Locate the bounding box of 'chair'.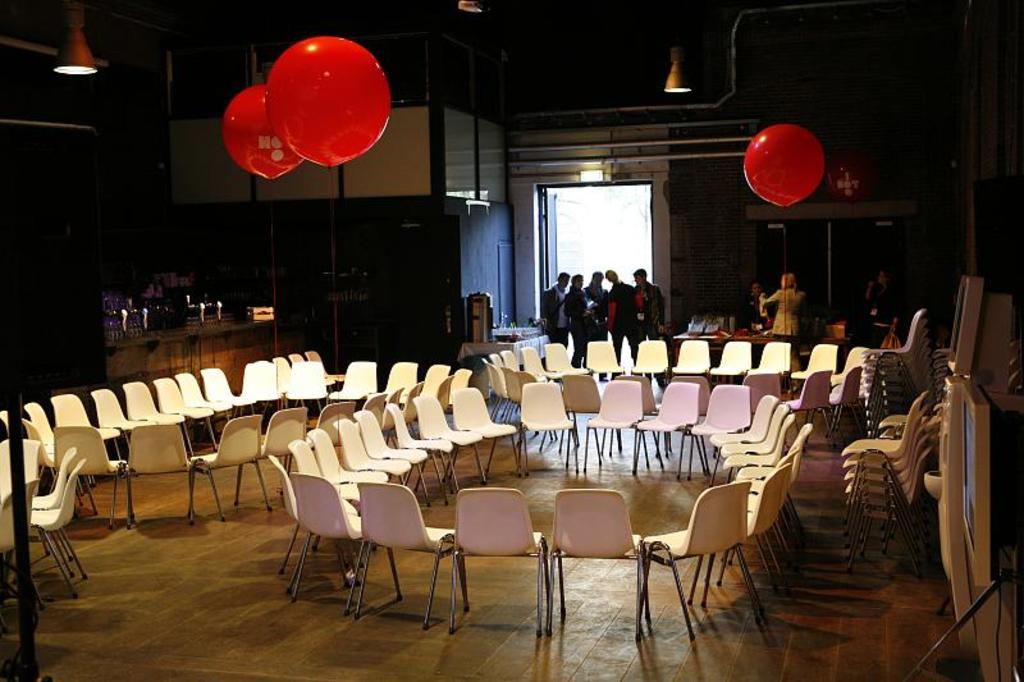
Bounding box: {"x1": 51, "y1": 392, "x2": 119, "y2": 450}.
